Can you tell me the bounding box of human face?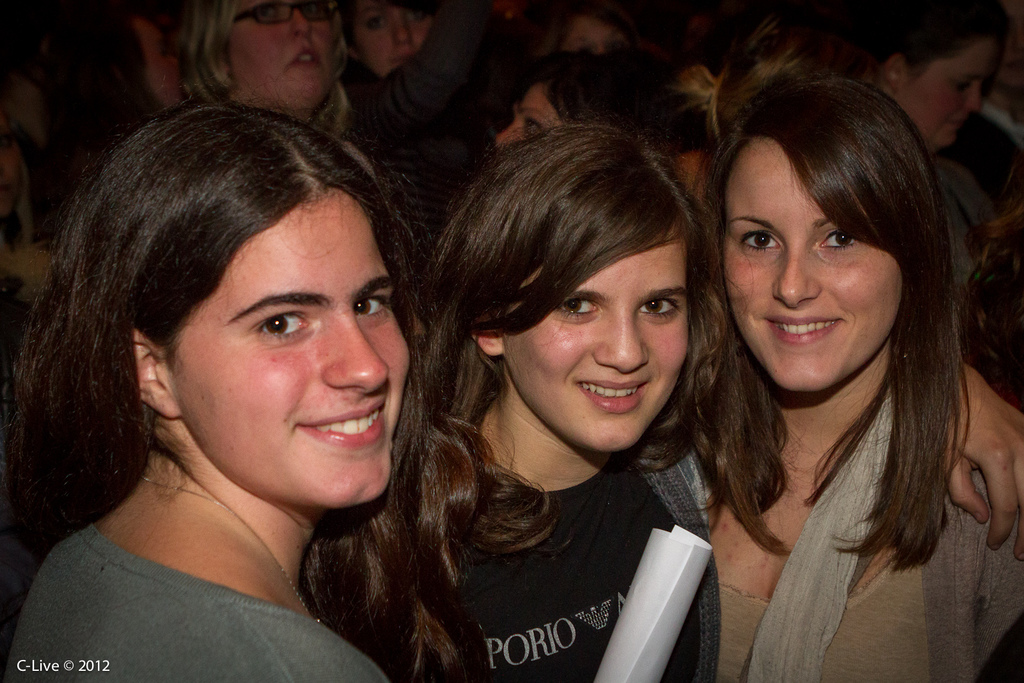
x1=503, y1=237, x2=689, y2=454.
